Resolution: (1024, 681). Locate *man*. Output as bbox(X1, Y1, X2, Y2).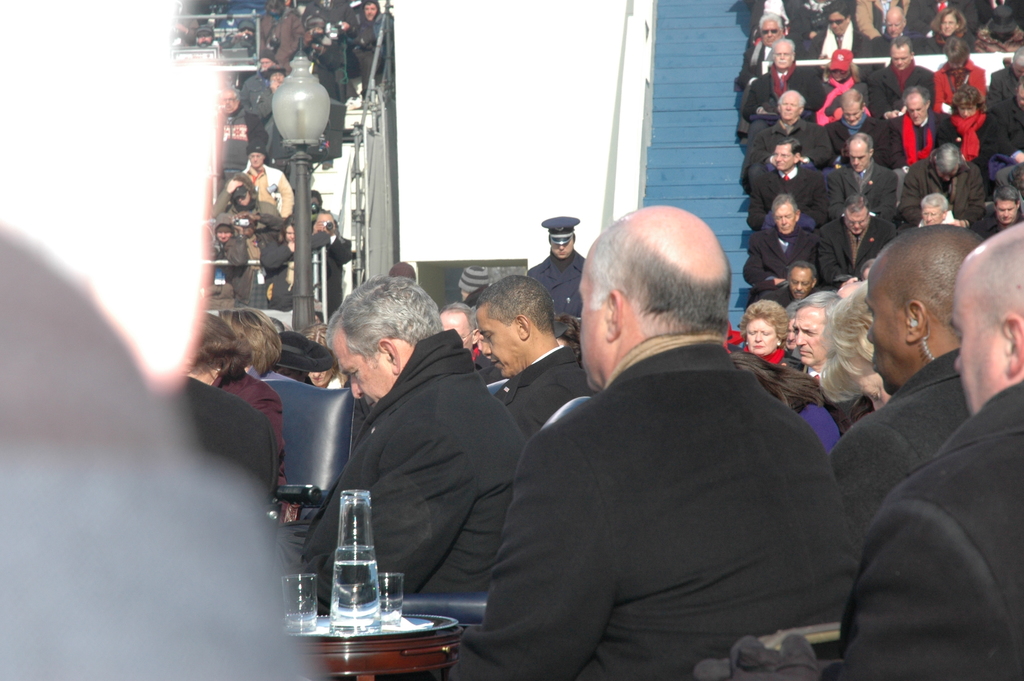
bbox(883, 85, 958, 154).
